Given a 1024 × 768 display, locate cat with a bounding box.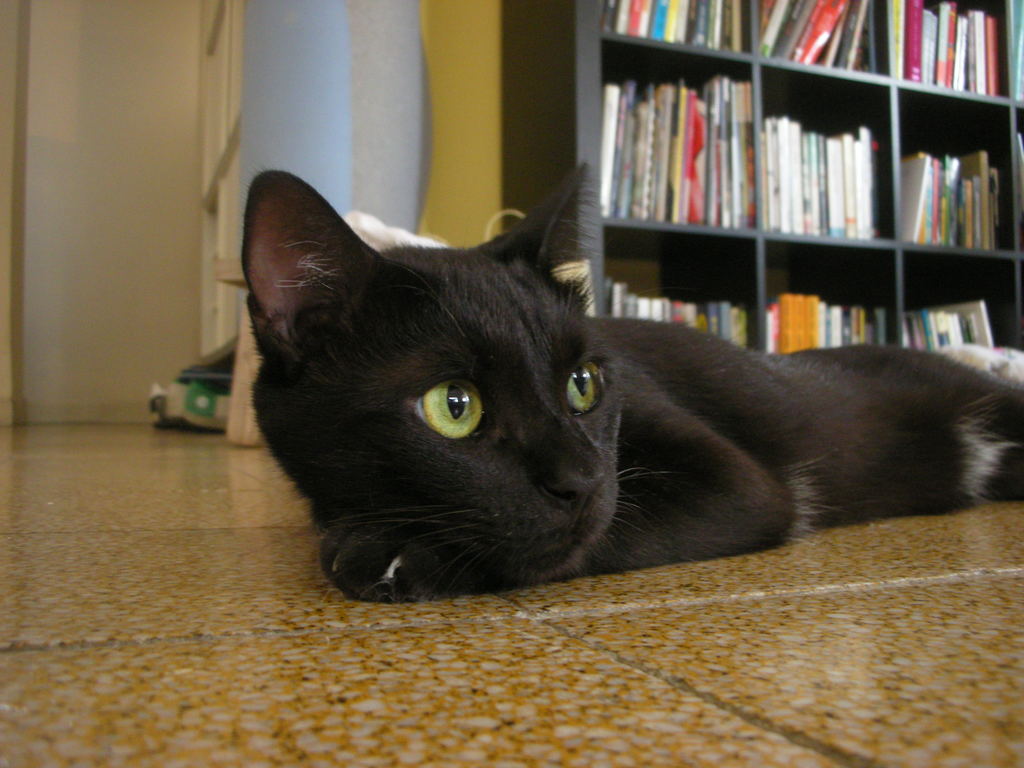
Located: (x1=237, y1=159, x2=1023, y2=606).
